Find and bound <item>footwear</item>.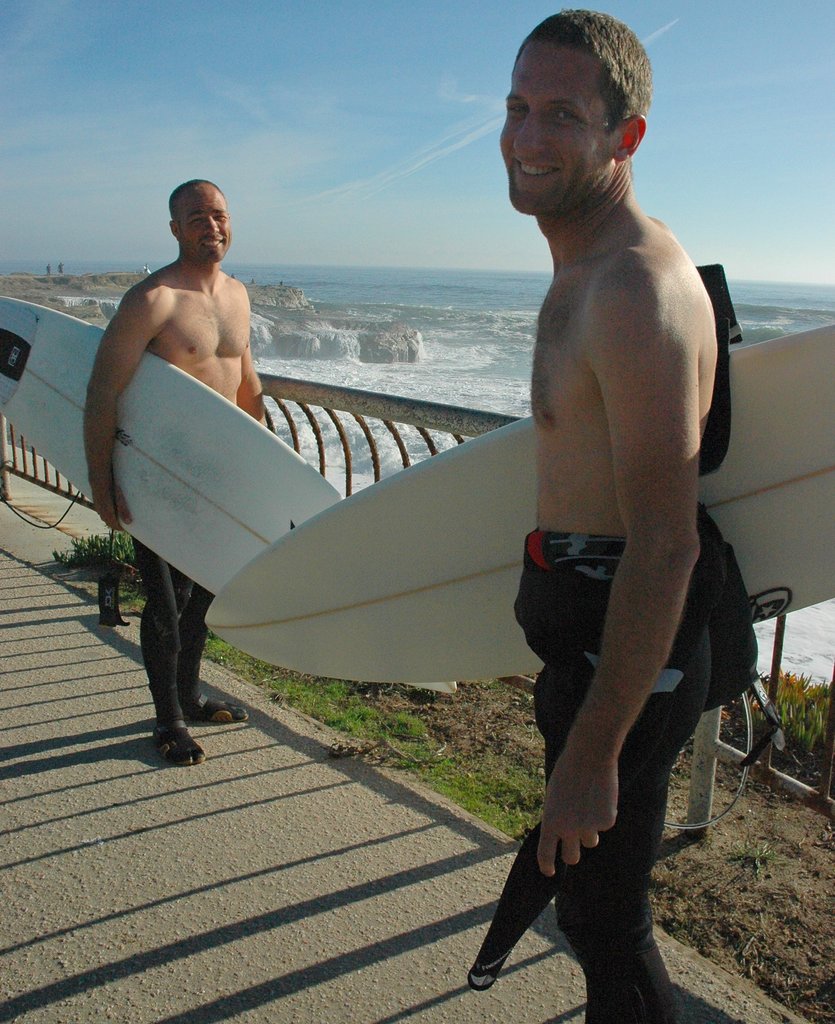
Bound: bbox(183, 693, 250, 721).
